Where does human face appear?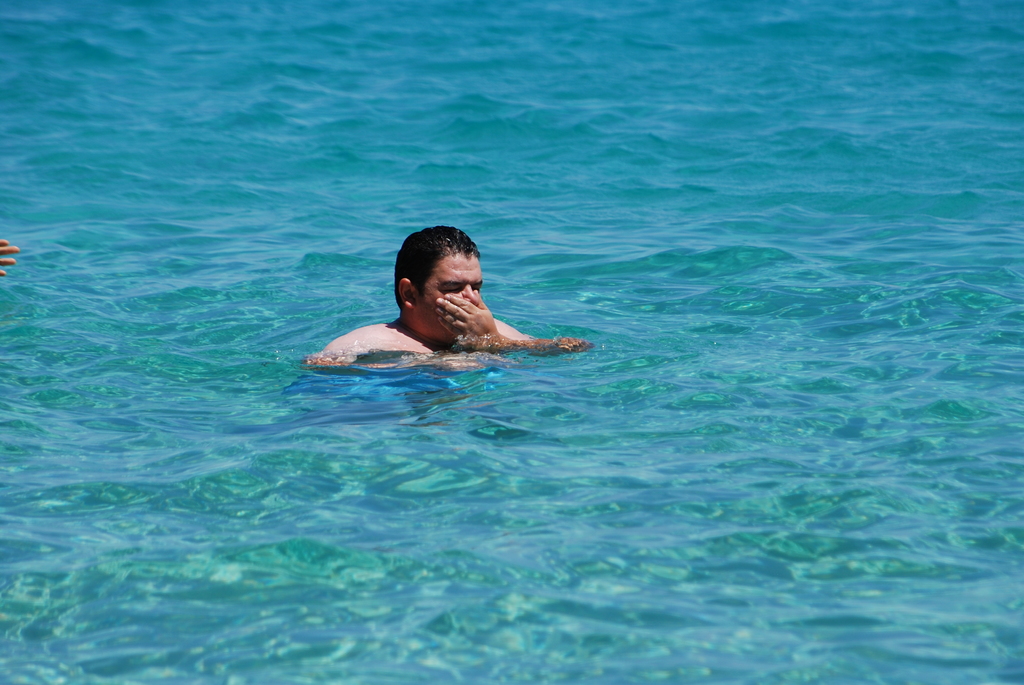
Appears at x1=421 y1=260 x2=481 y2=332.
